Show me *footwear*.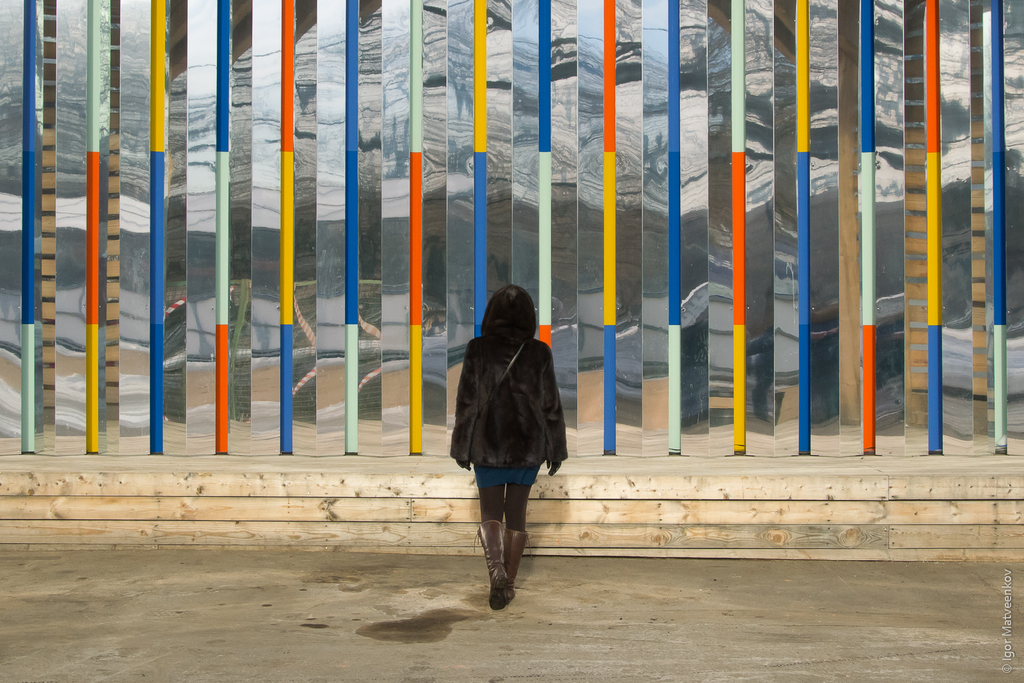
*footwear* is here: box(478, 518, 552, 601).
